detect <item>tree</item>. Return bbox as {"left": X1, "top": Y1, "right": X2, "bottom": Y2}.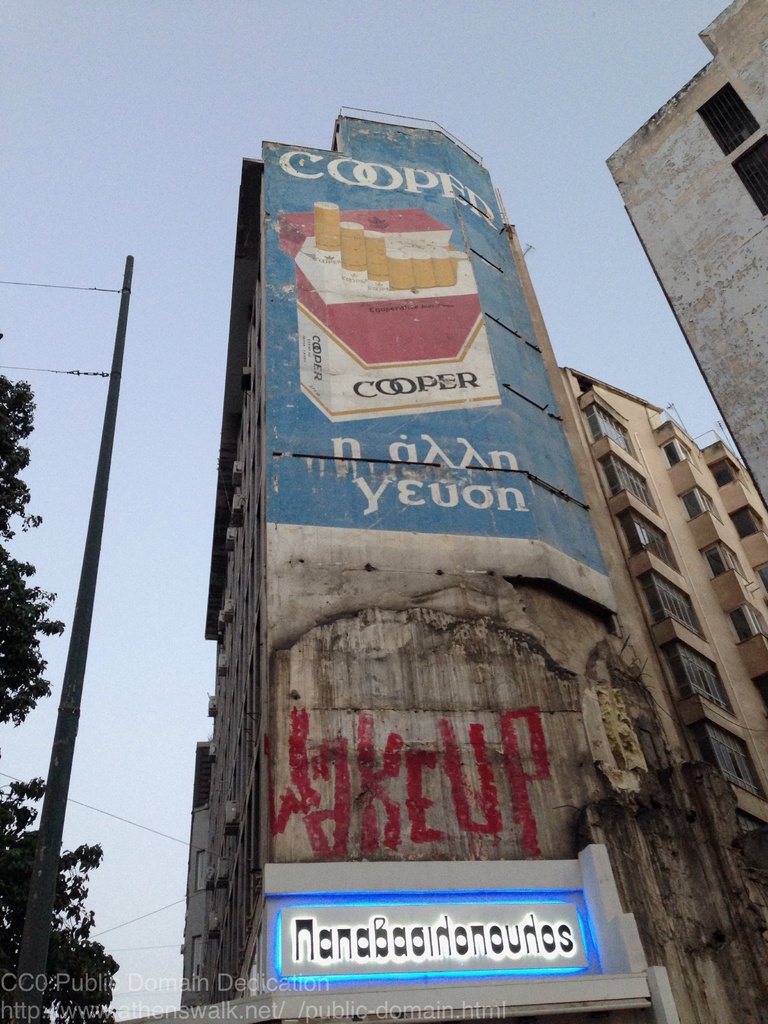
{"left": 21, "top": 739, "right": 124, "bottom": 1023}.
